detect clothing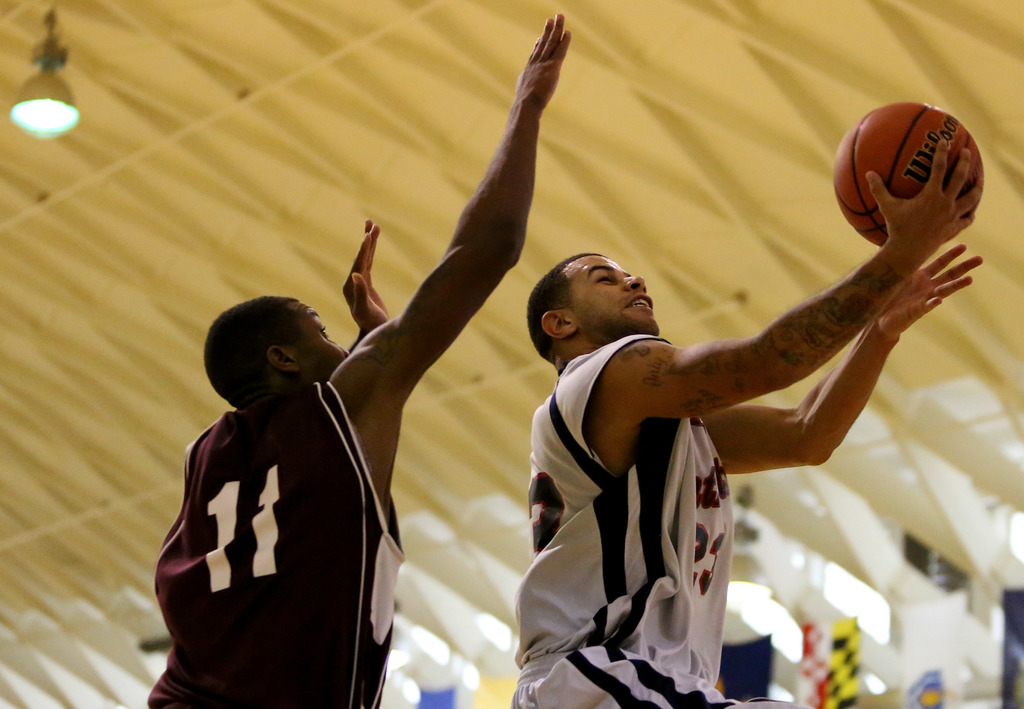
<bbox>141, 375, 416, 708</bbox>
